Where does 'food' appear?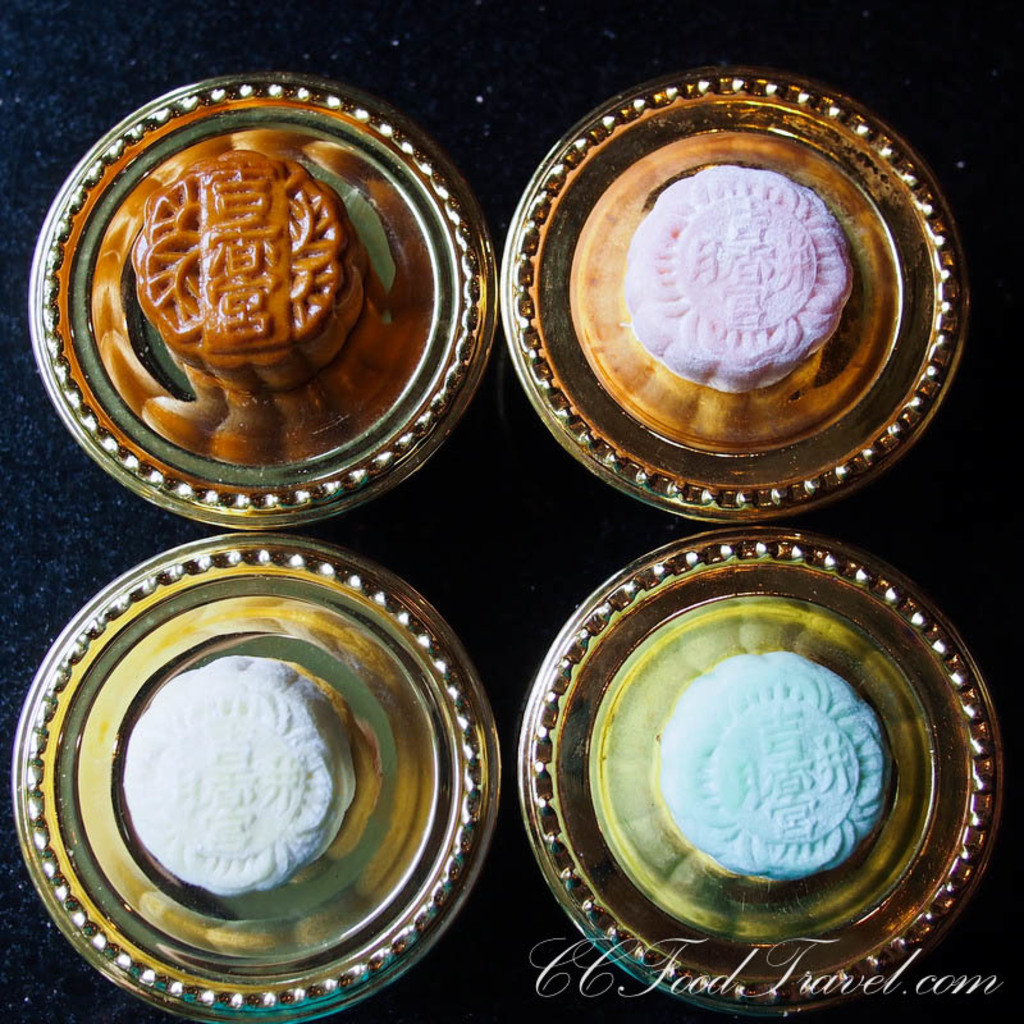
Appears at BBox(622, 161, 855, 392).
